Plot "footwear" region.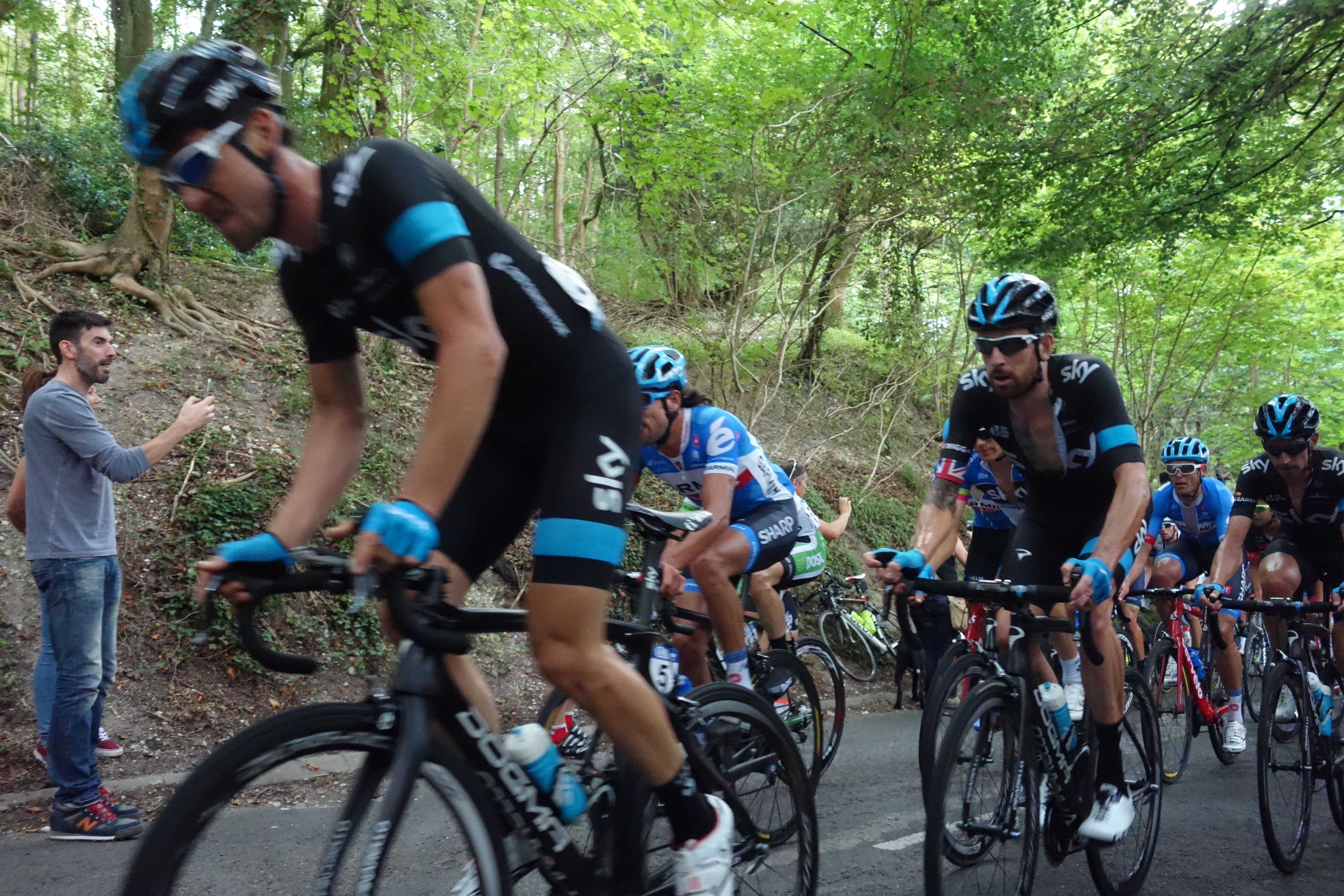
Plotted at bbox=(301, 172, 307, 184).
